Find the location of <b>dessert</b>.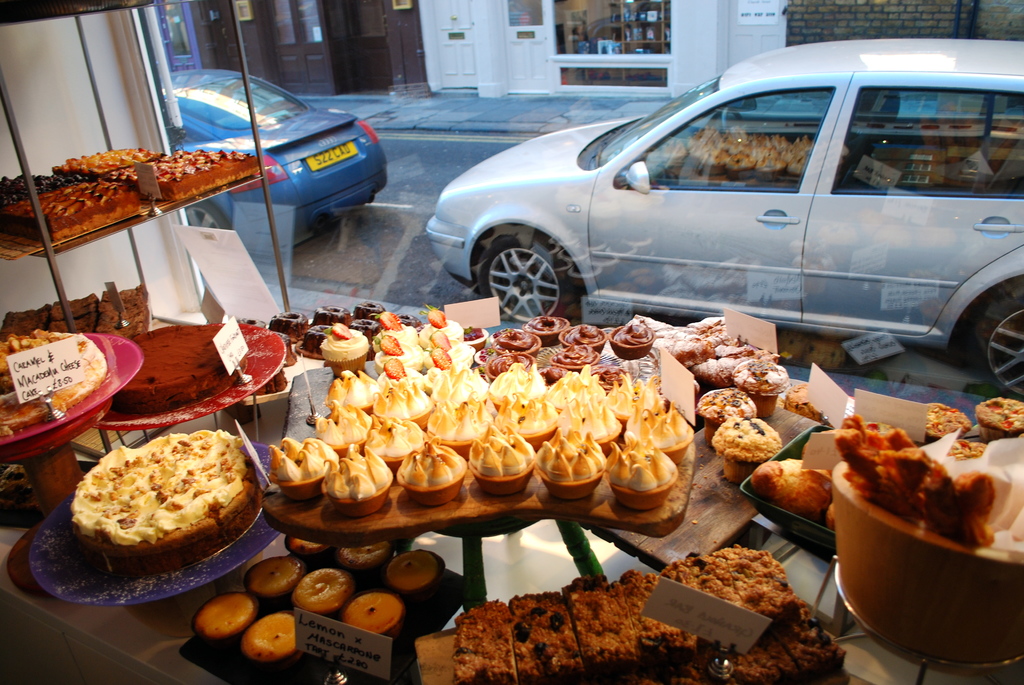
Location: <region>315, 300, 356, 329</region>.
